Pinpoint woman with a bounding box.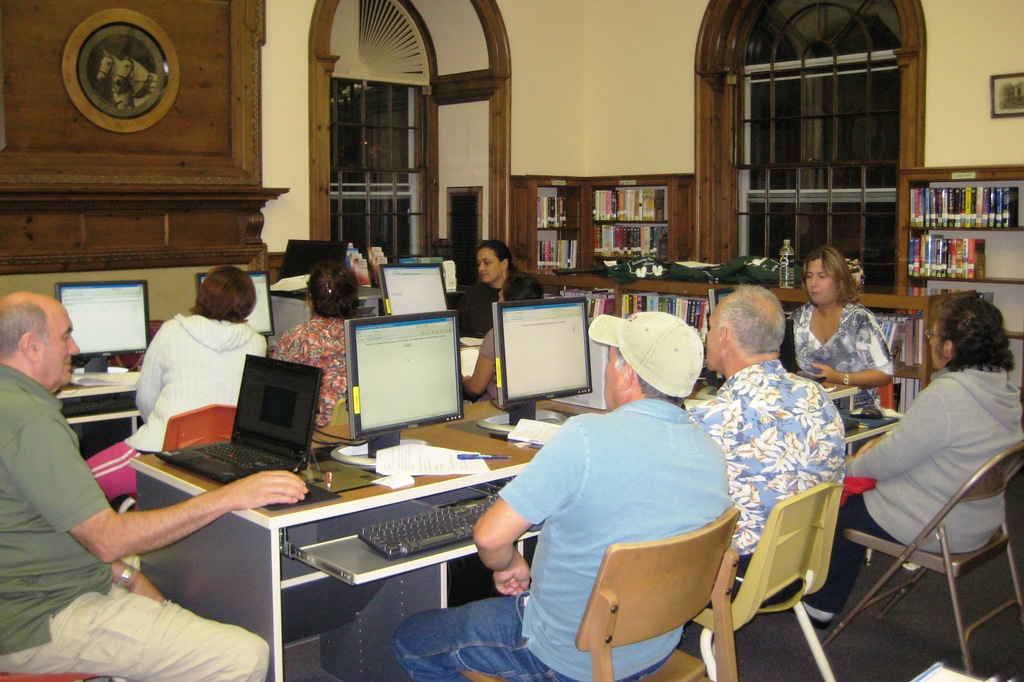
(799, 294, 1023, 646).
